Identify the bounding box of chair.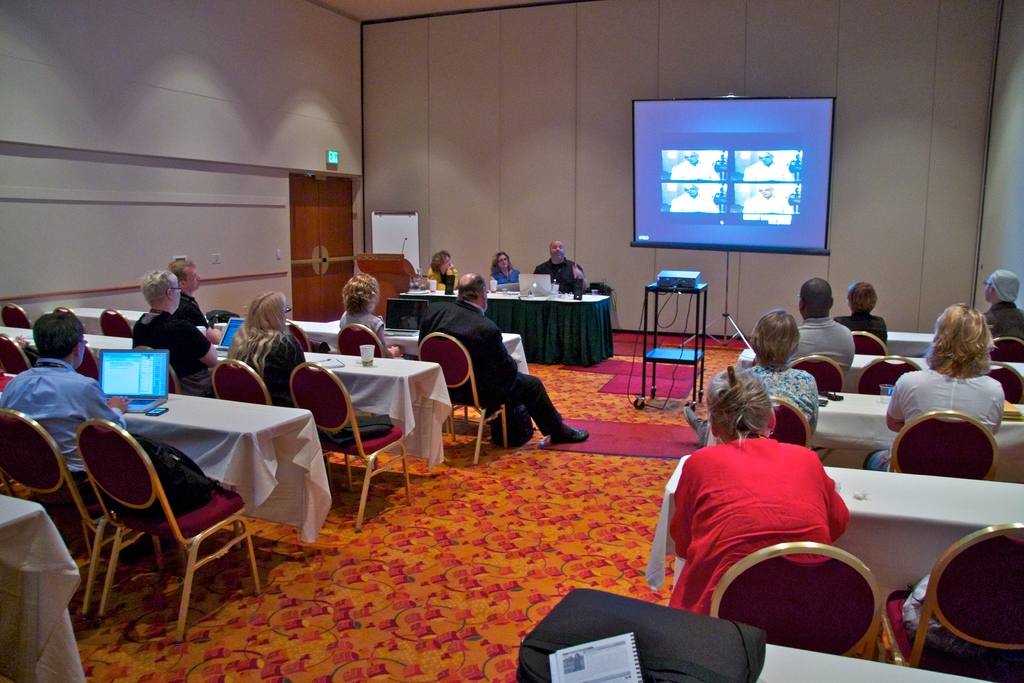
787,353,842,395.
